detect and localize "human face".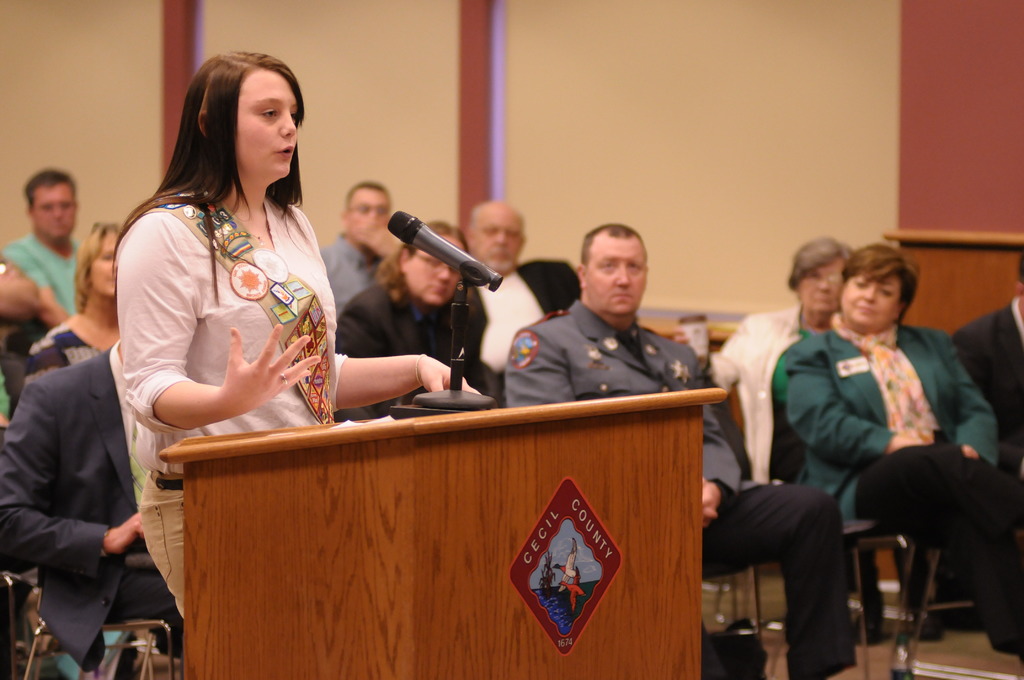
Localized at (34,183,69,239).
